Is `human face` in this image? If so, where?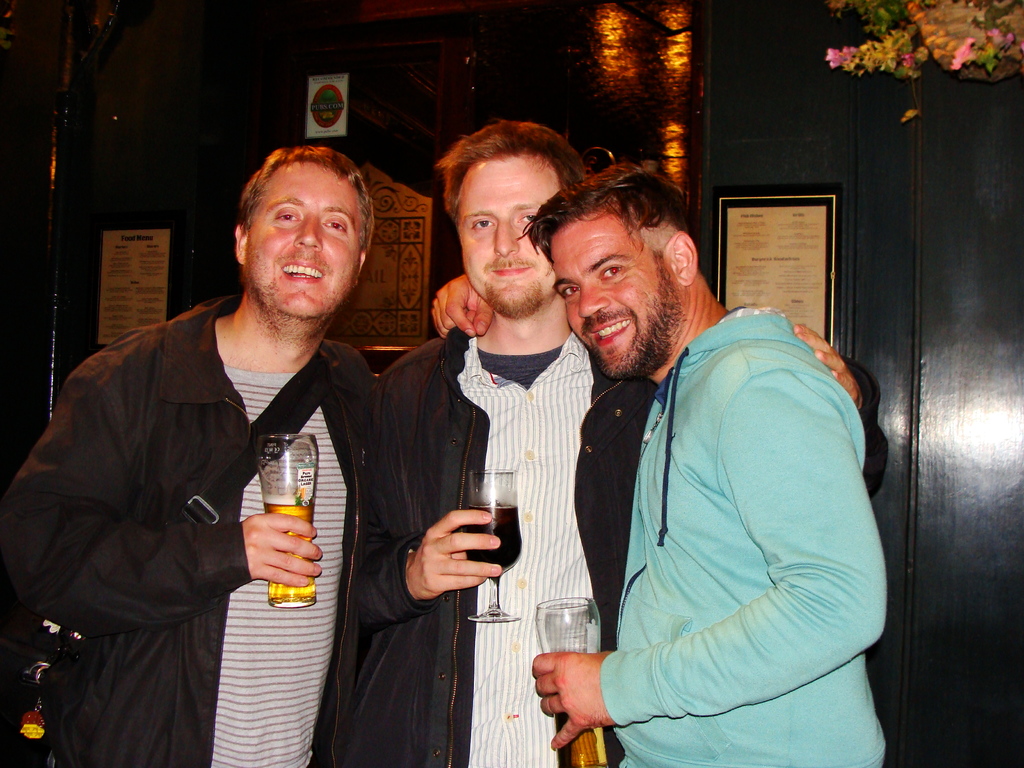
Yes, at region(456, 159, 557, 307).
